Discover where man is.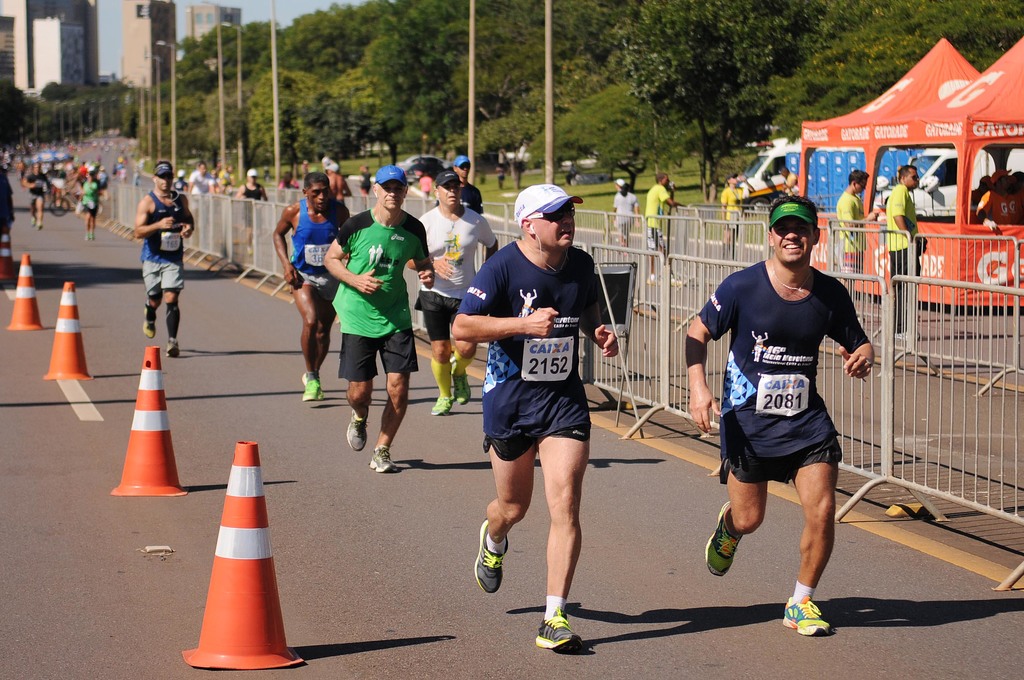
Discovered at 135 160 196 355.
